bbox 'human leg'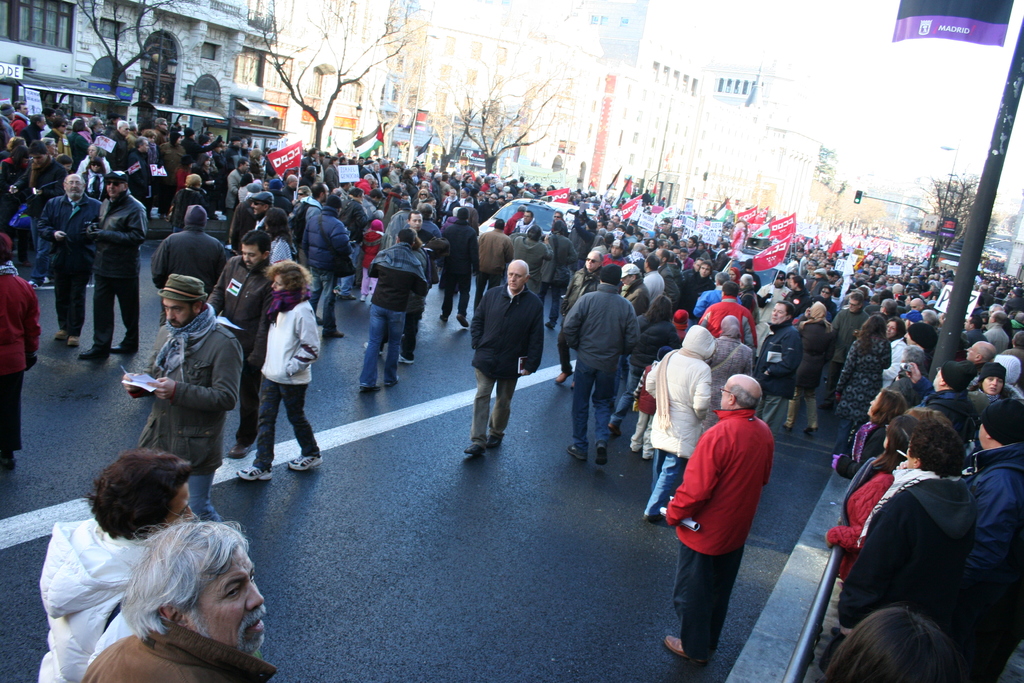
[left=780, top=390, right=805, bottom=429]
